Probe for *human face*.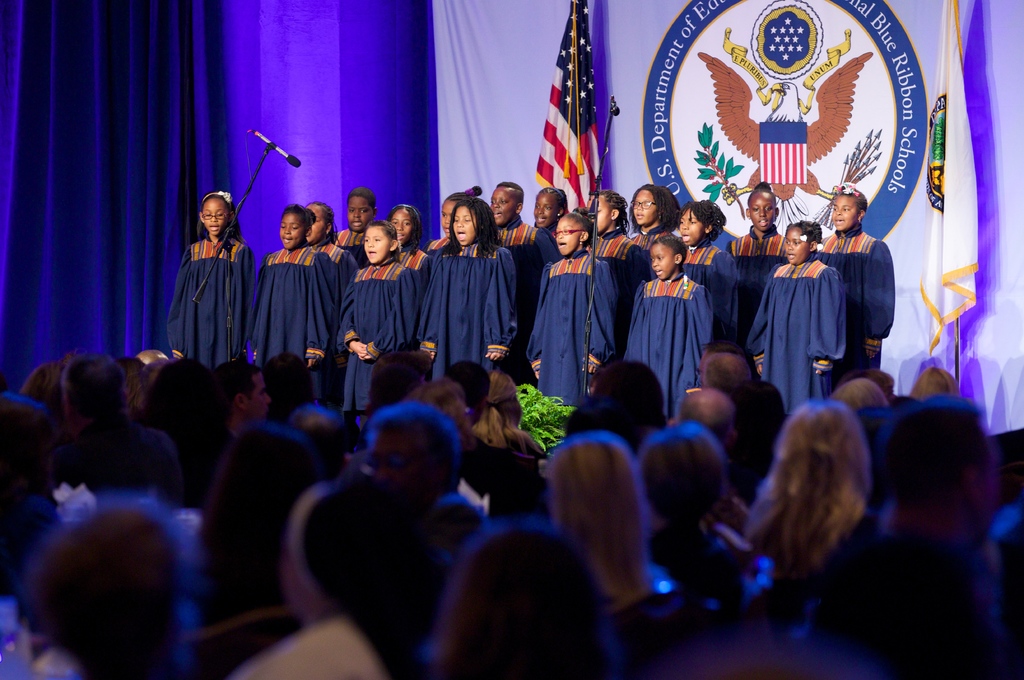
Probe result: {"left": 364, "top": 221, "right": 390, "bottom": 265}.
